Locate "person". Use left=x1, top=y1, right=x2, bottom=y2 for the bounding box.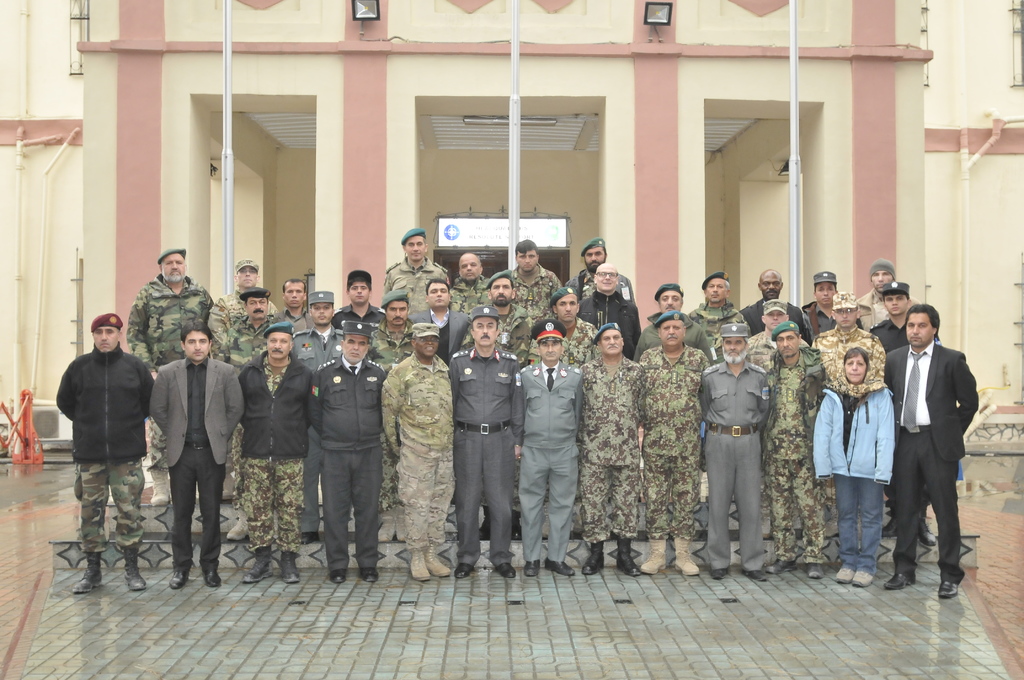
left=580, top=323, right=644, bottom=575.
